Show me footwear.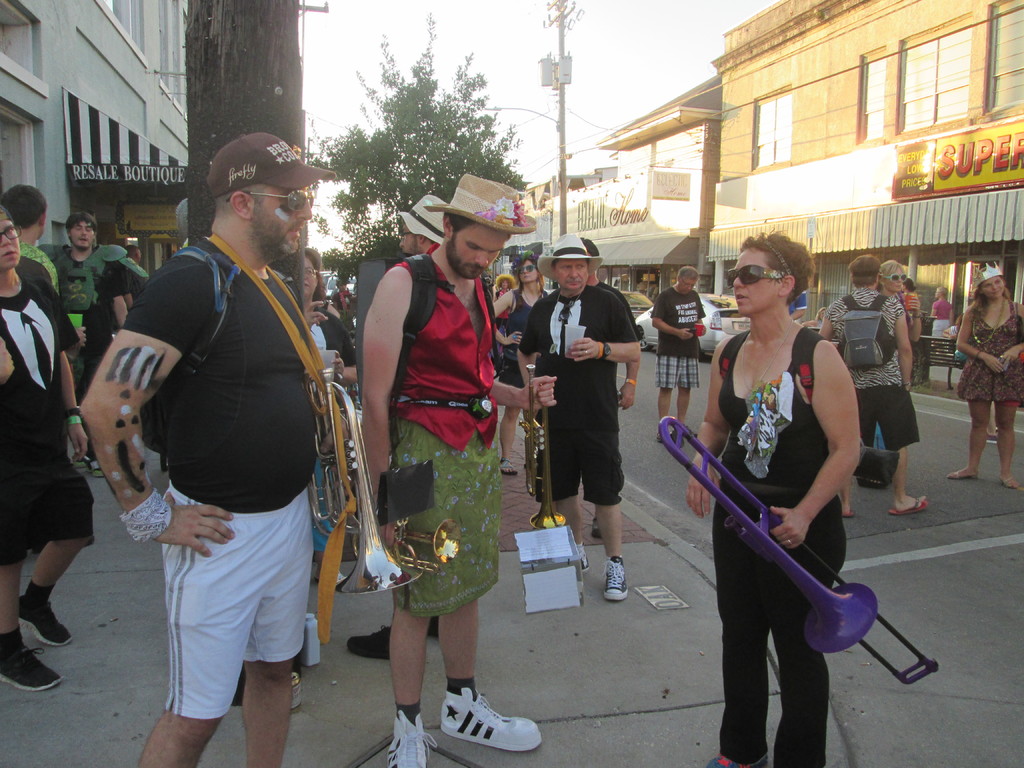
footwear is here: [x1=382, y1=706, x2=440, y2=767].
